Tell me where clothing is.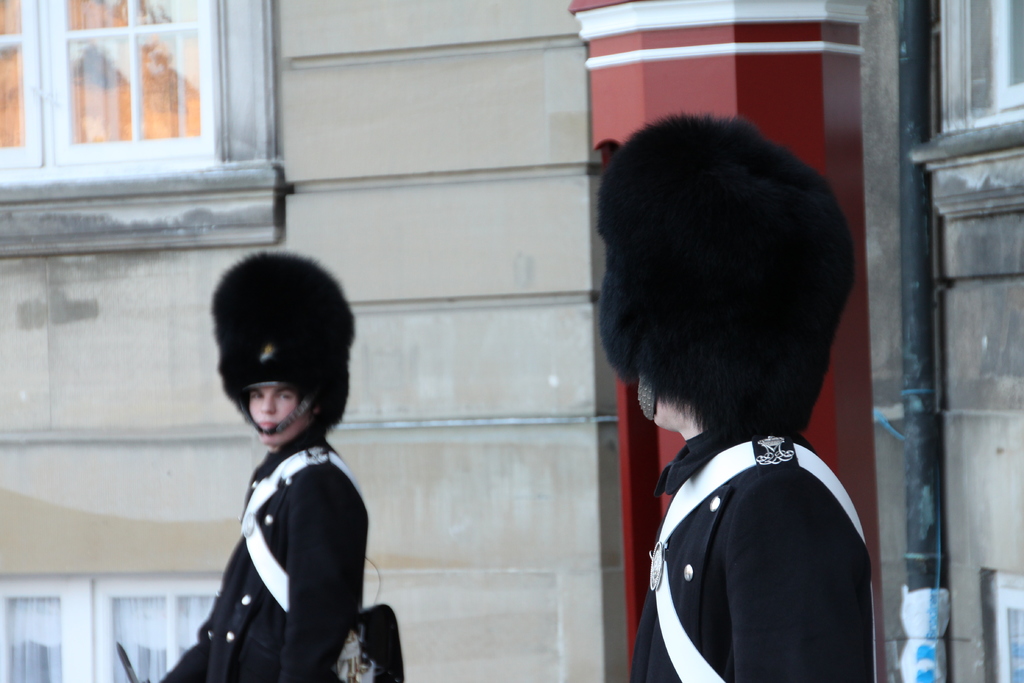
clothing is at 156/427/367/682.
